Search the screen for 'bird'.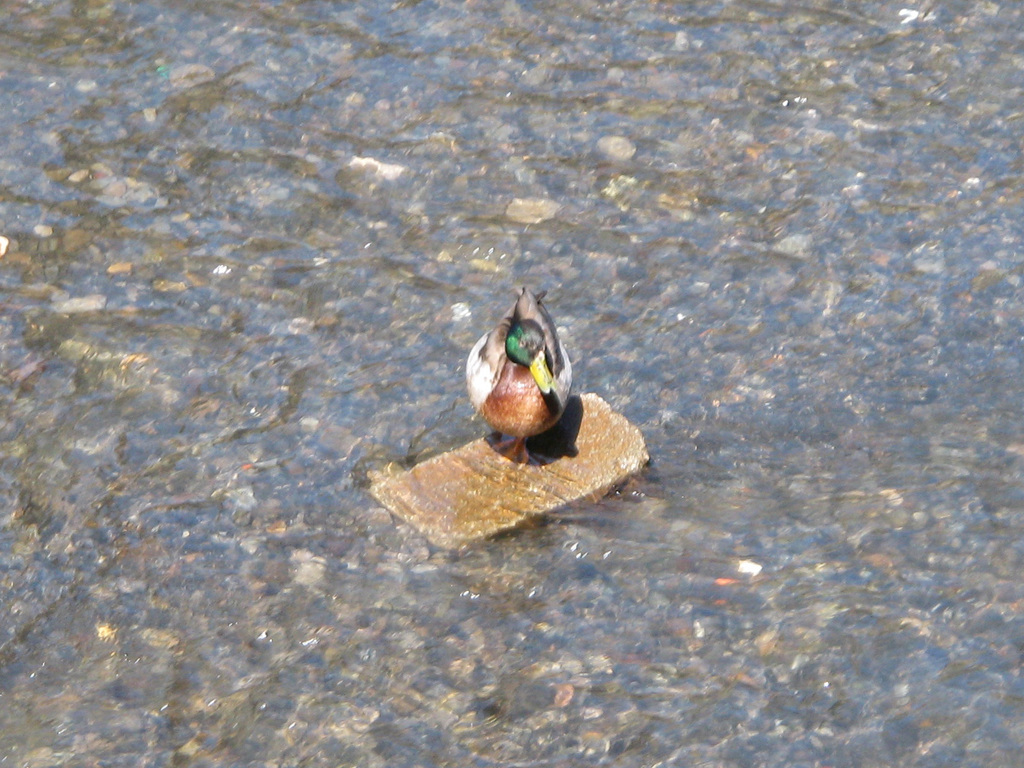
Found at 440 273 582 483.
